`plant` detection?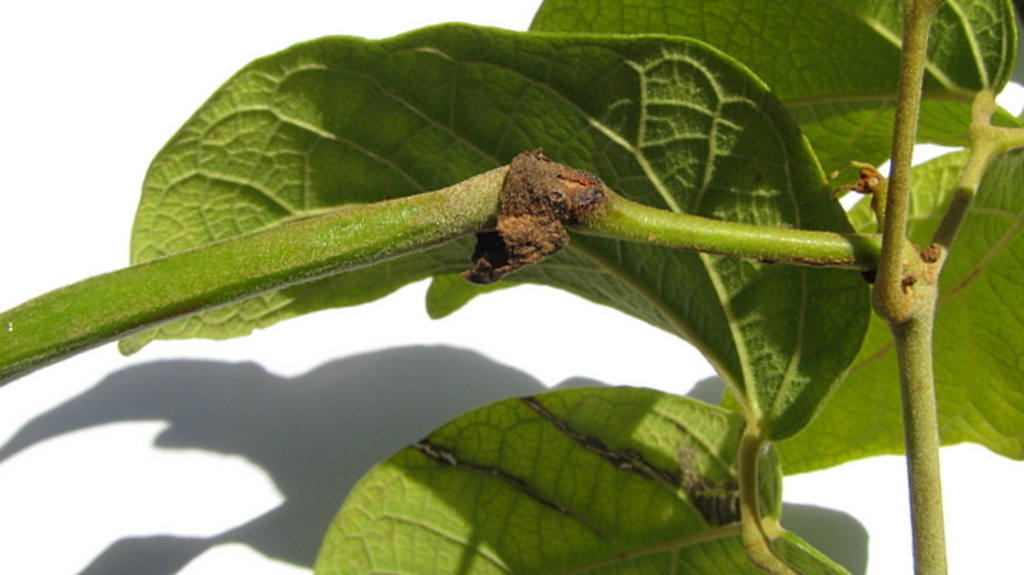
[100, 0, 978, 506]
